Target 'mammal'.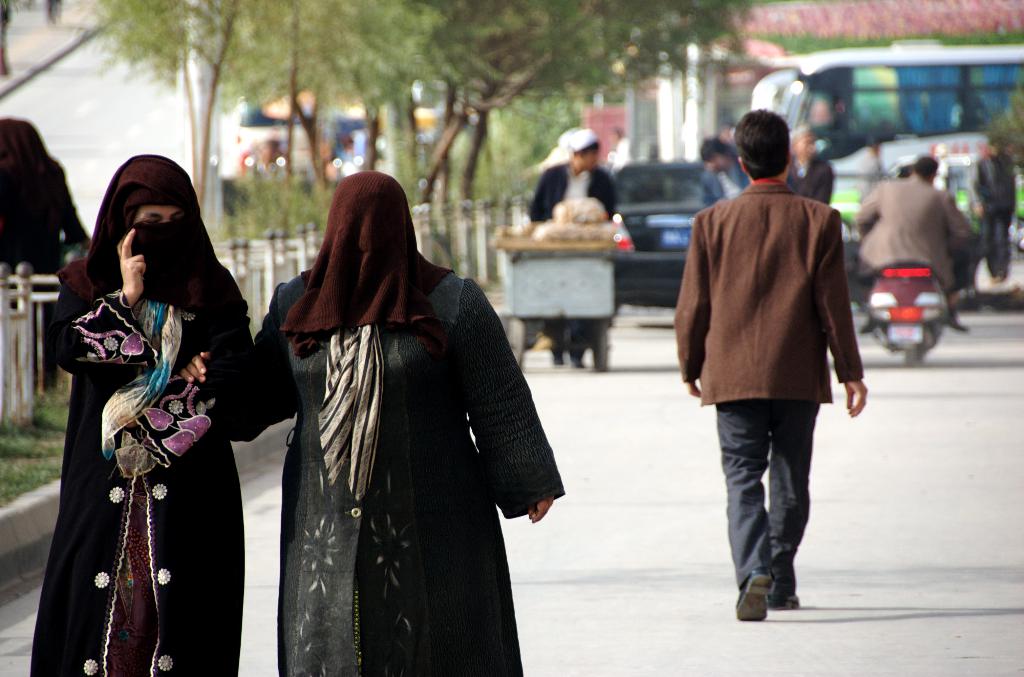
Target region: <box>965,138,1016,288</box>.
